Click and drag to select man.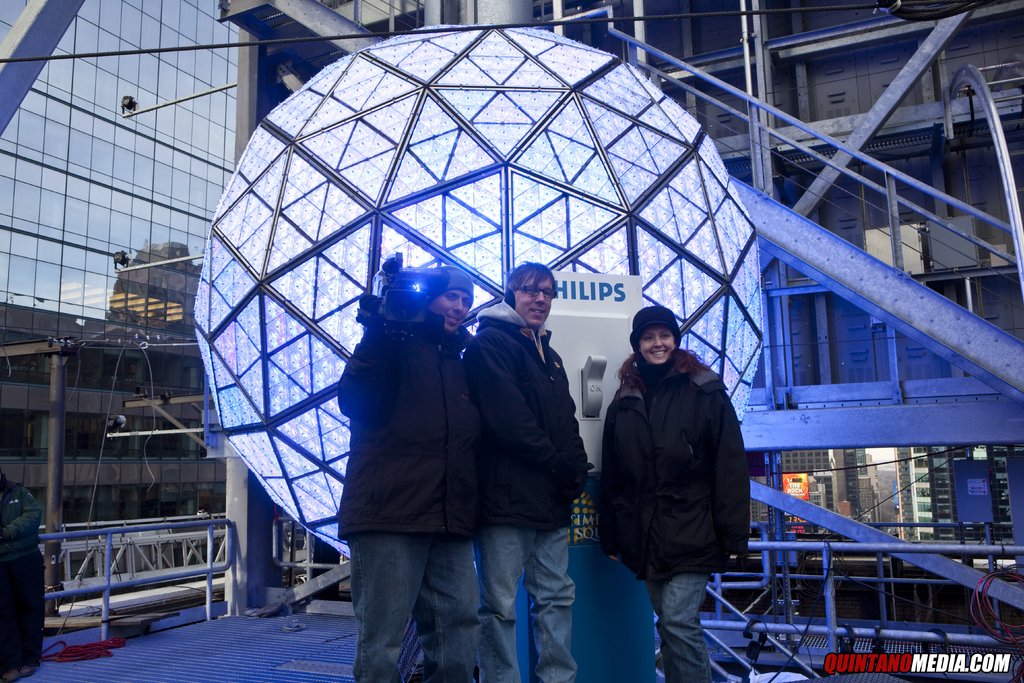
Selection: rect(452, 262, 579, 682).
